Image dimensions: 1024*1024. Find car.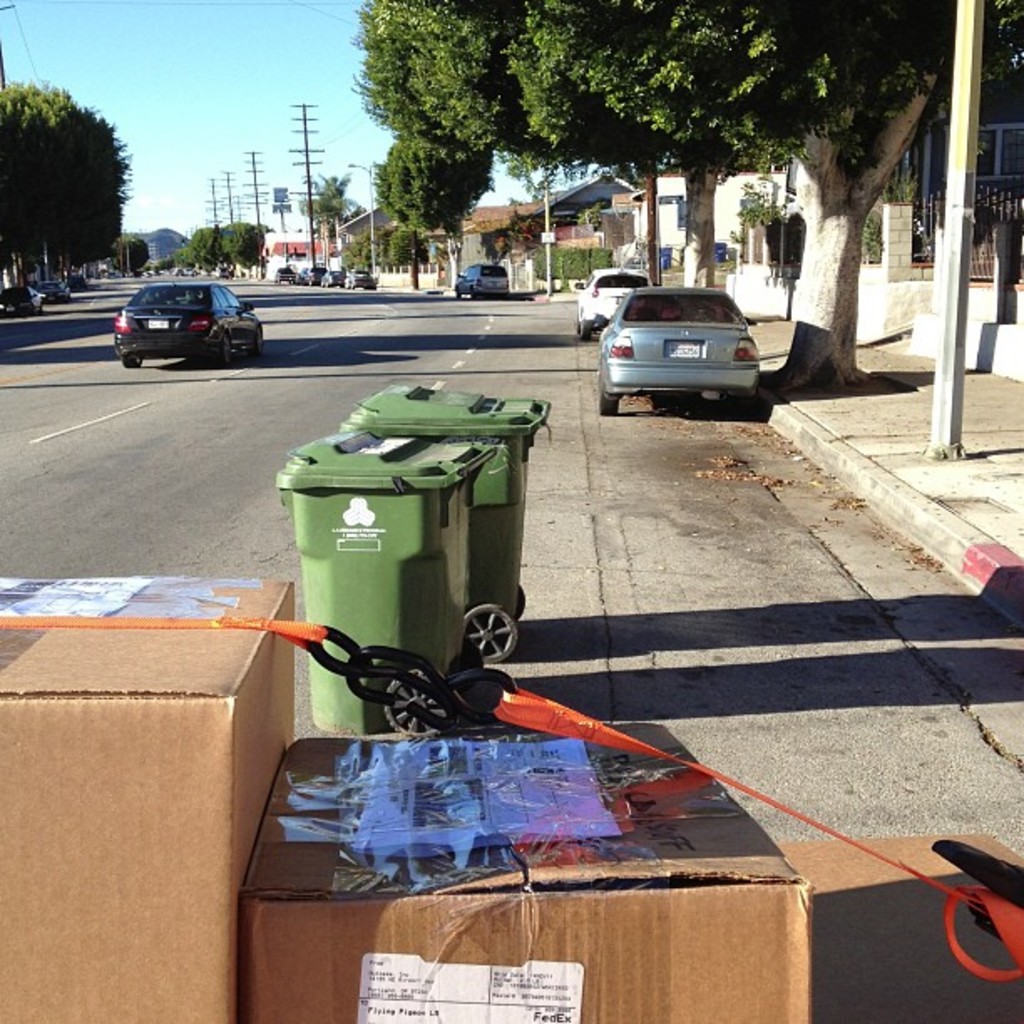
(x1=453, y1=258, x2=512, y2=306).
